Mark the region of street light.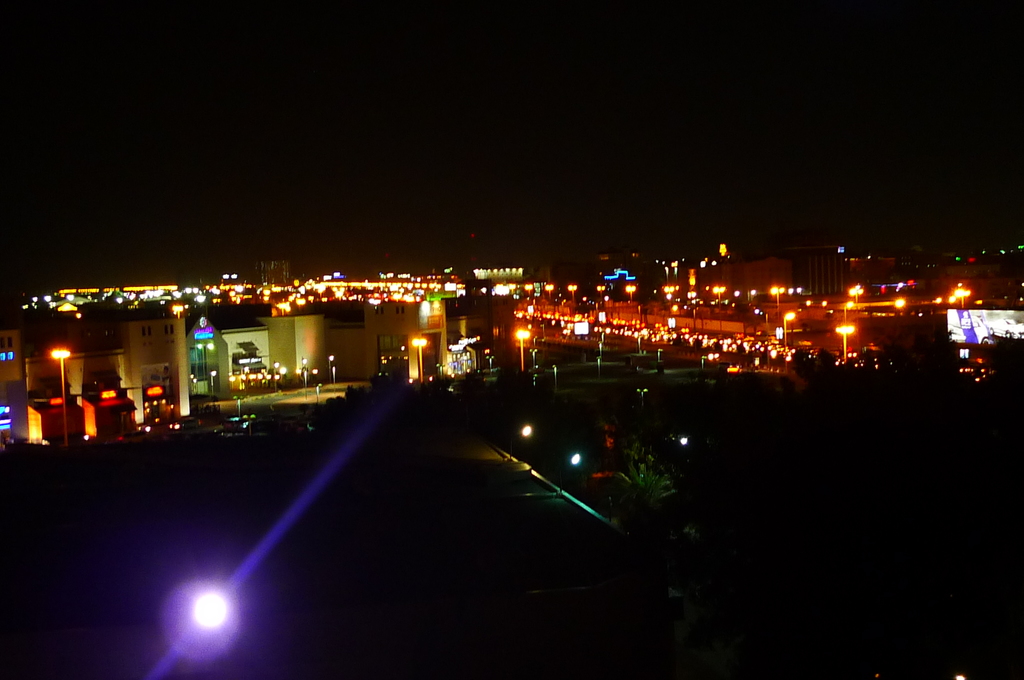
Region: x1=782 y1=311 x2=800 y2=371.
